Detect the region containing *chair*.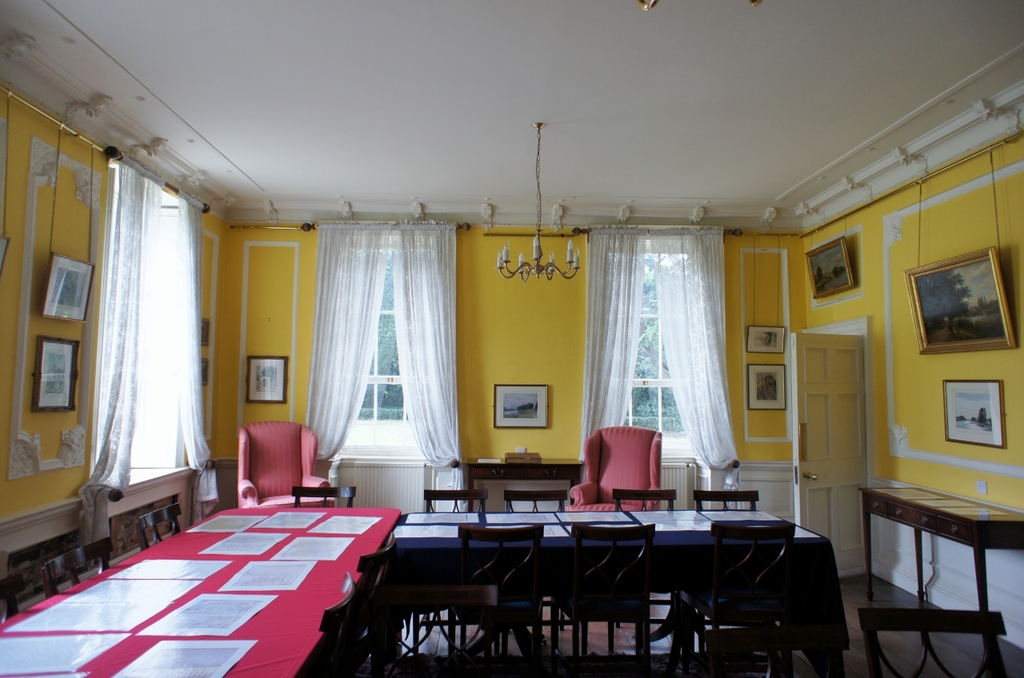
region(694, 492, 760, 512).
